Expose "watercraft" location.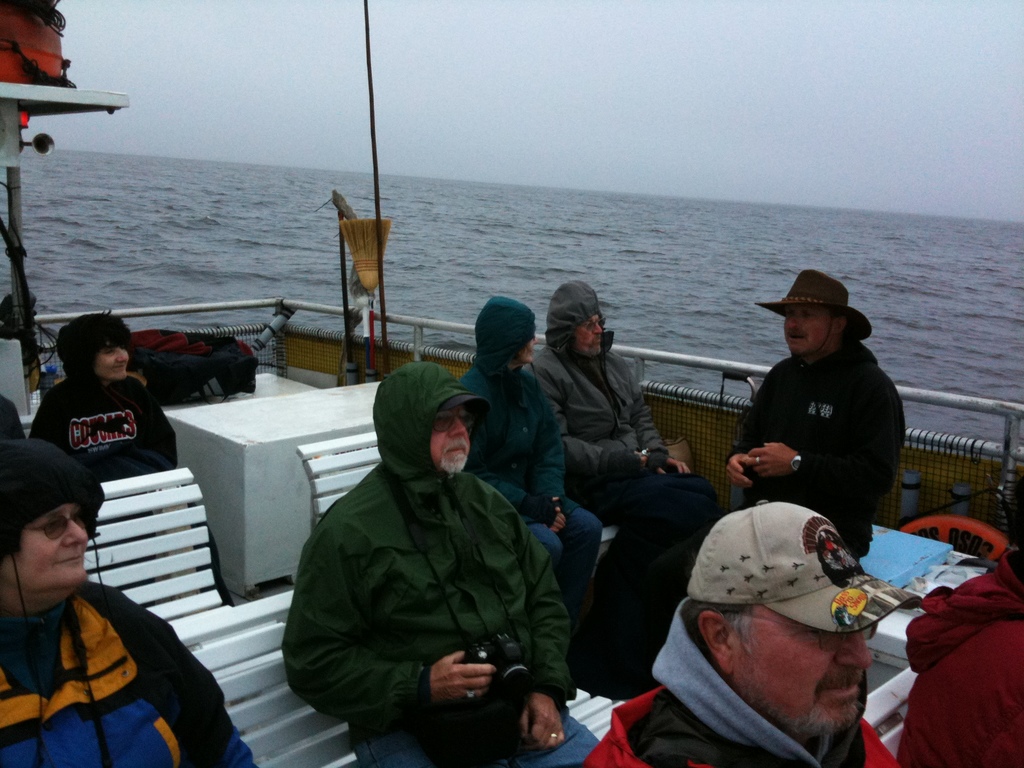
Exposed at bbox=(0, 1, 1020, 767).
